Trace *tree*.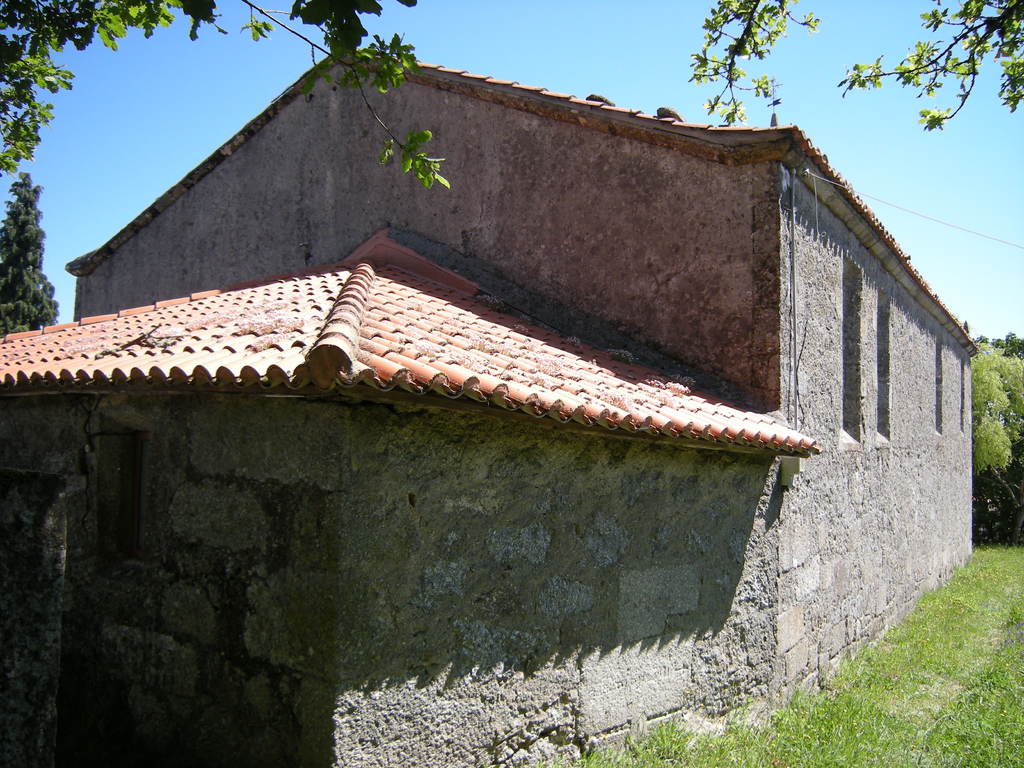
Traced to x1=687 y1=0 x2=1023 y2=135.
